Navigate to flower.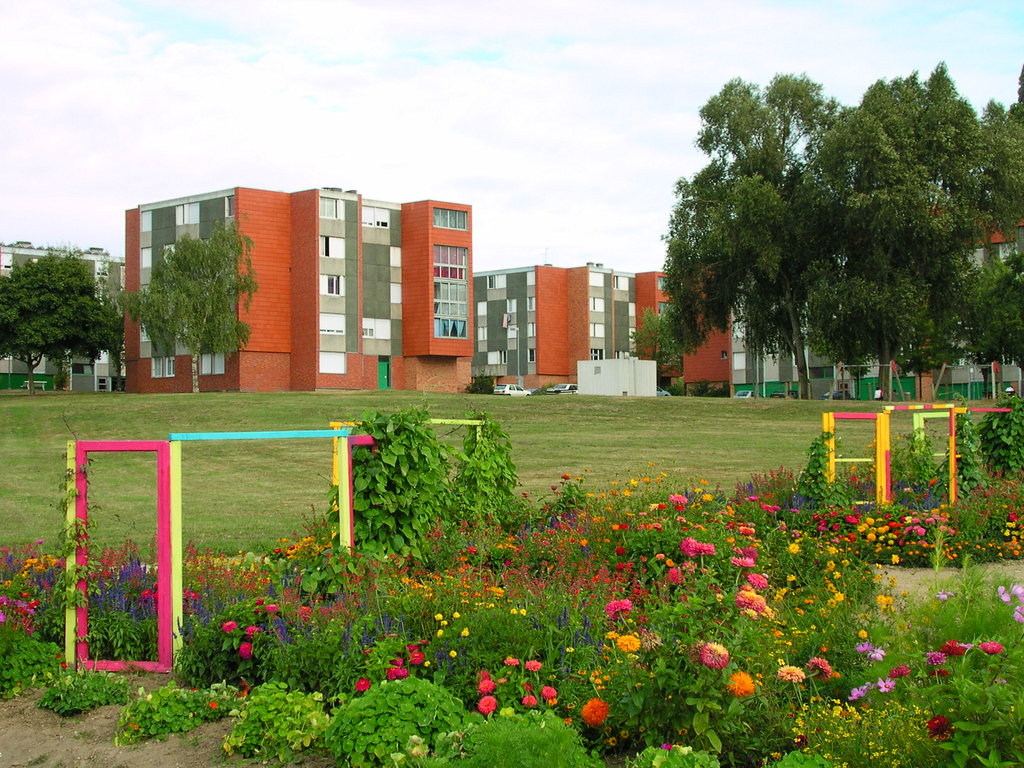
Navigation target: box(1011, 602, 1023, 622).
